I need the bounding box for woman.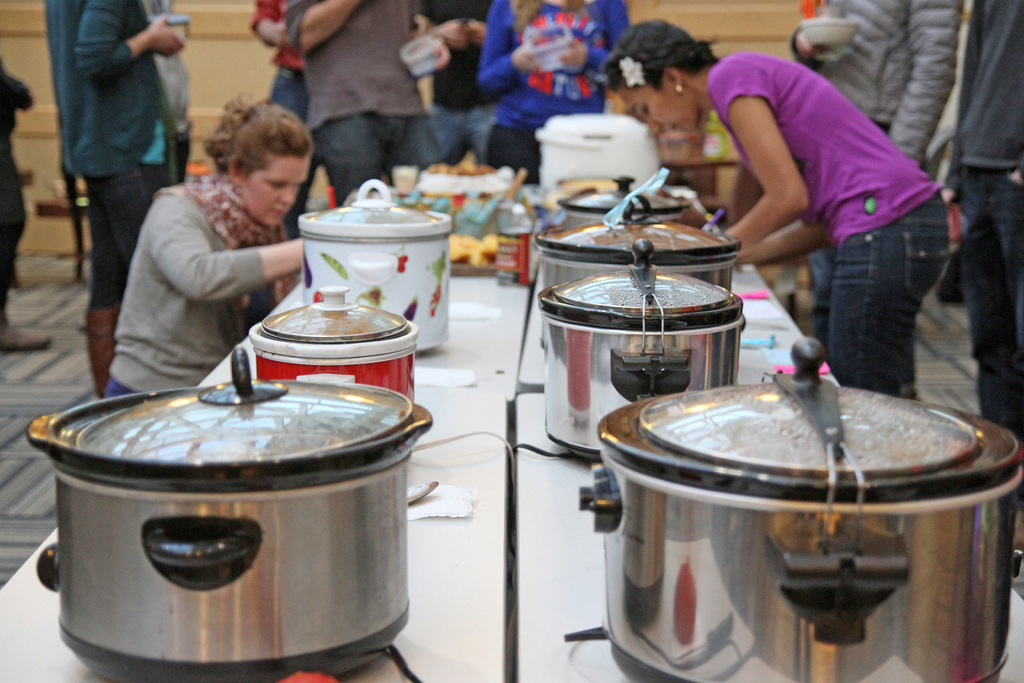
Here it is: locate(599, 15, 947, 398).
